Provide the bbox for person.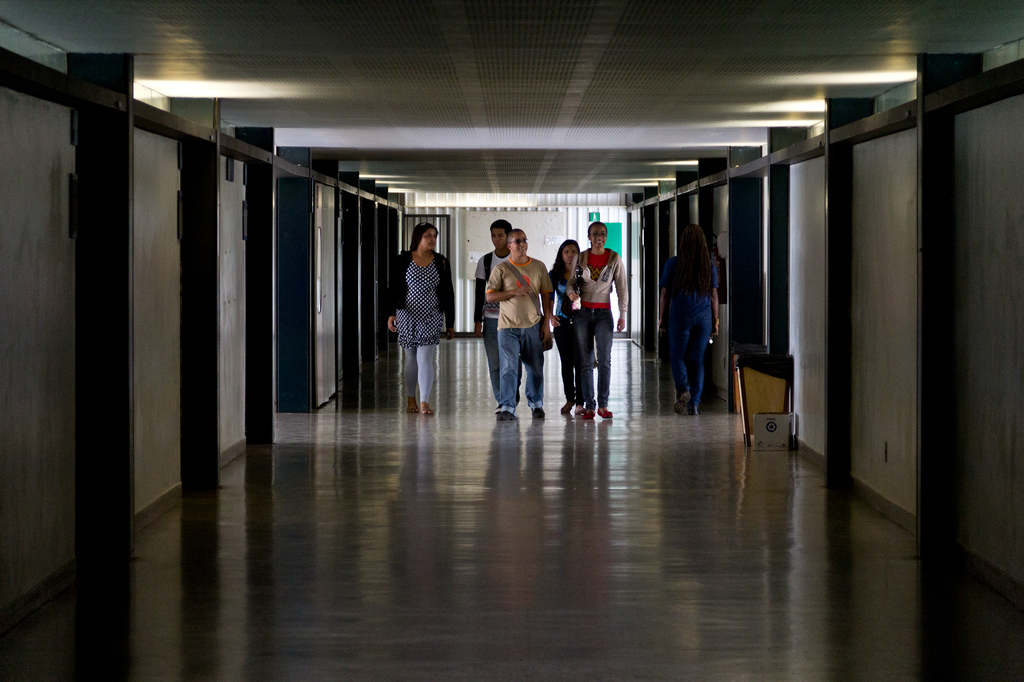
bbox=(484, 230, 552, 391).
